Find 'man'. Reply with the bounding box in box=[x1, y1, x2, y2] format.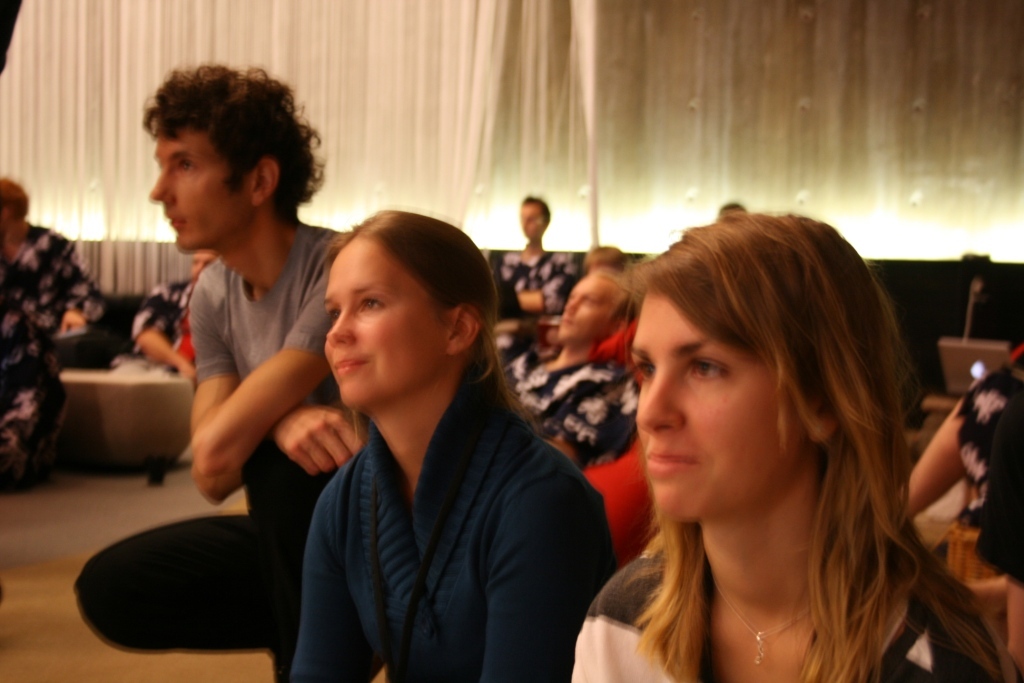
box=[507, 272, 651, 473].
